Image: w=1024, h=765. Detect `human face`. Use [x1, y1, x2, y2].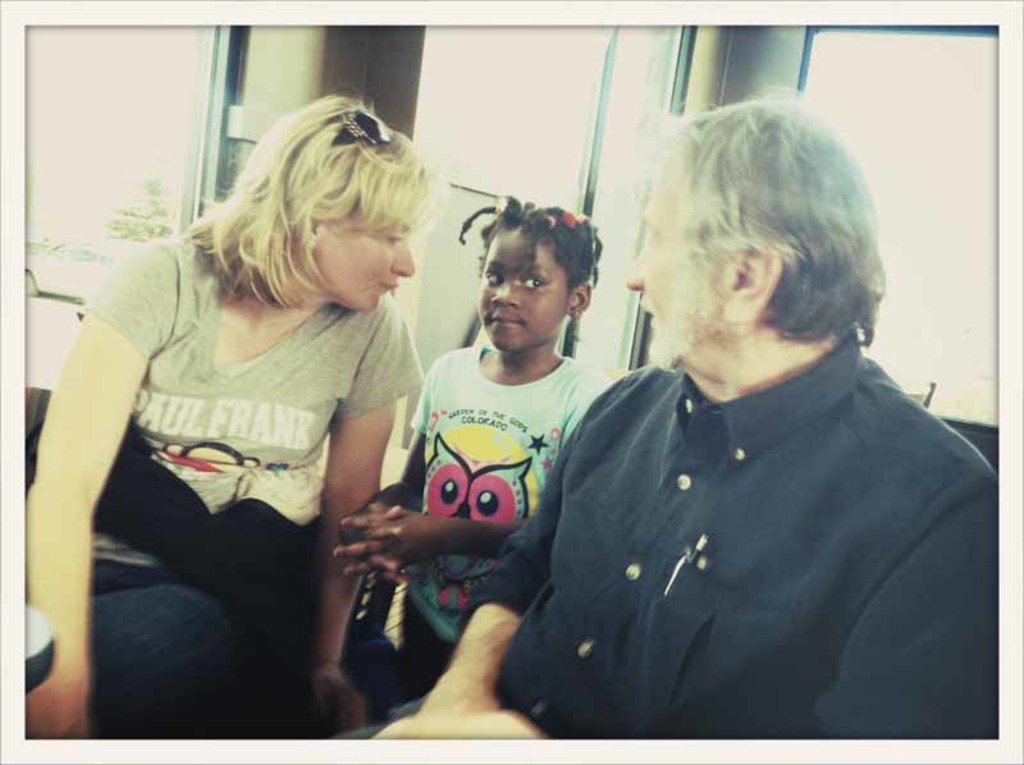
[627, 175, 721, 368].
